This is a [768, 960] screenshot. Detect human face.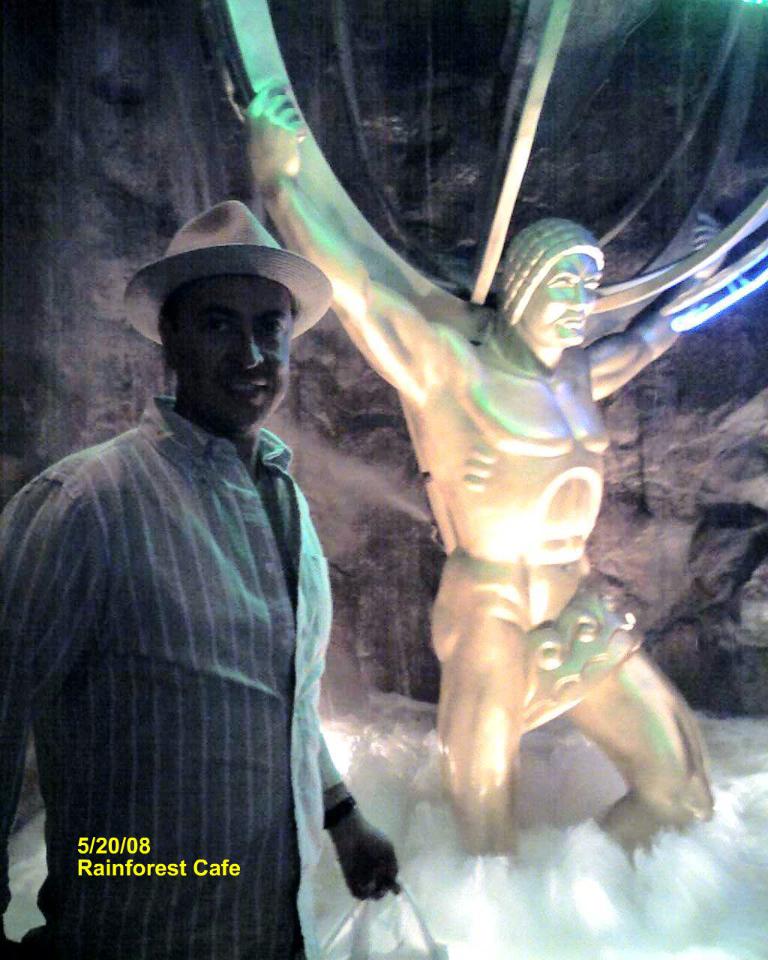
Rect(523, 258, 601, 347).
